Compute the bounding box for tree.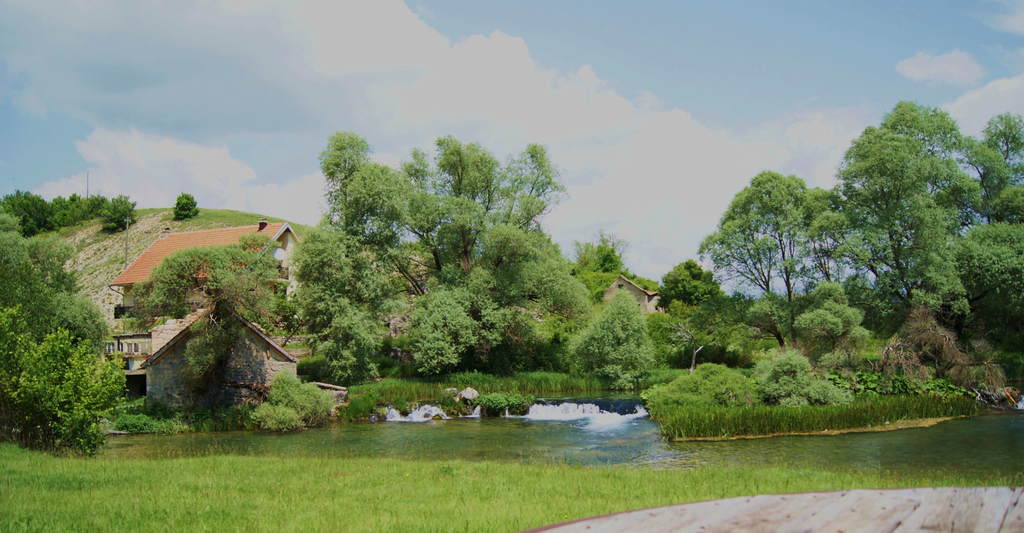
[left=166, top=191, right=204, bottom=221].
